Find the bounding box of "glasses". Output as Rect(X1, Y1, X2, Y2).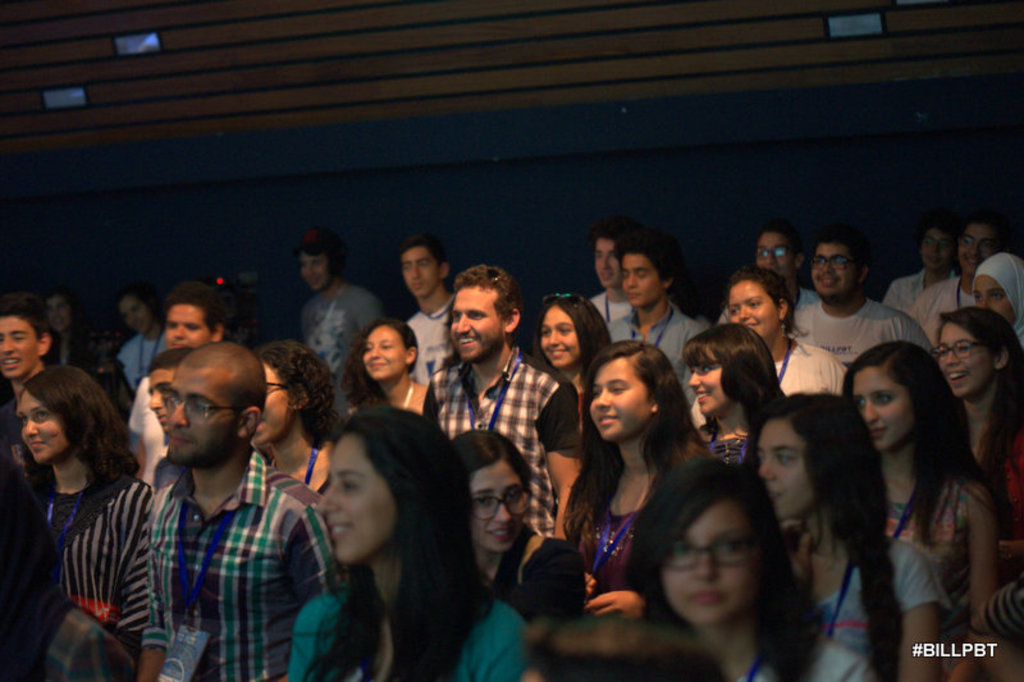
Rect(261, 377, 288, 388).
